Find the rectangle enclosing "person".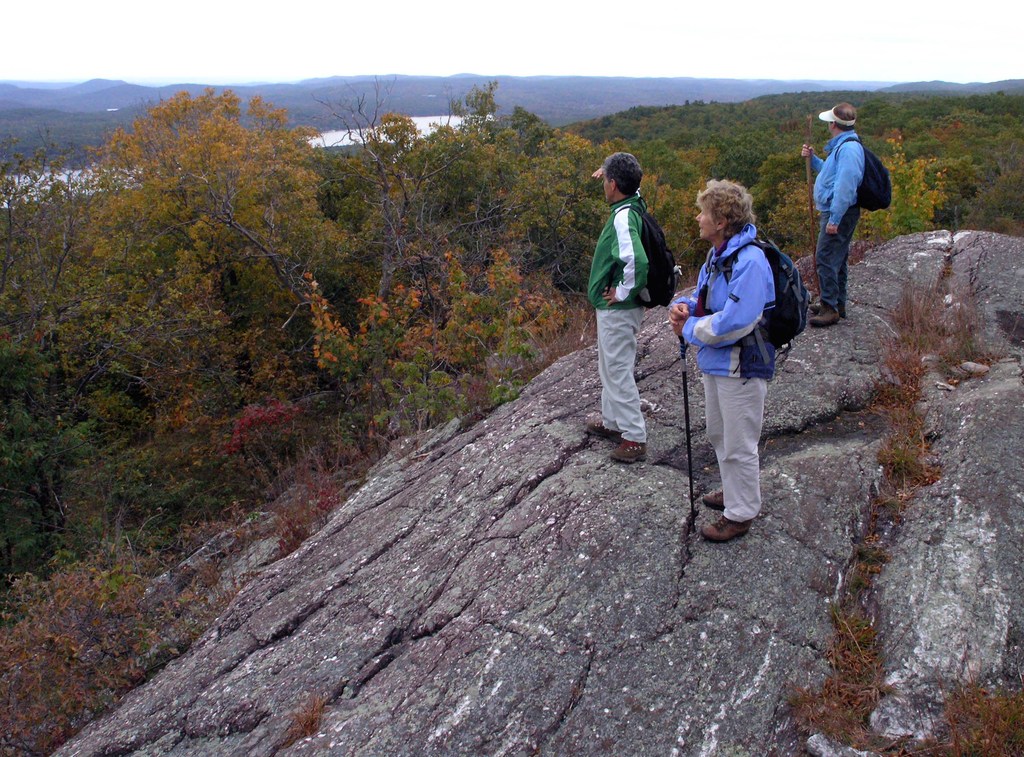
<bbox>668, 183, 783, 545</bbox>.
